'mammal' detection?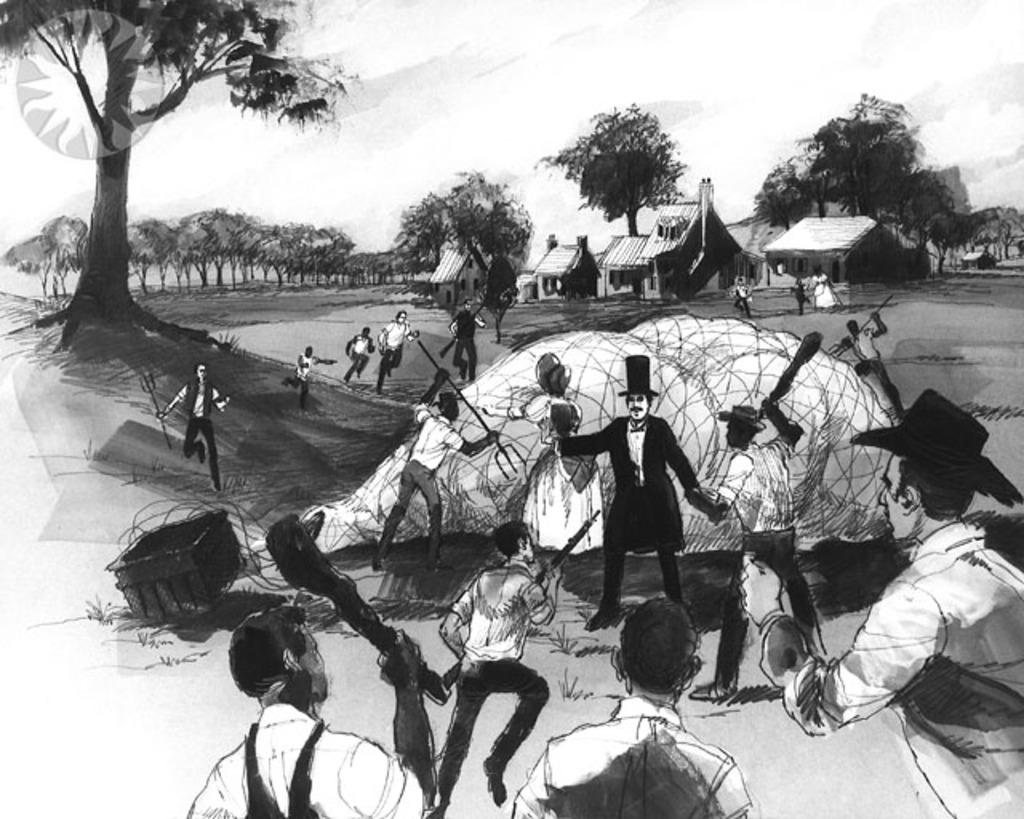
bbox=[734, 381, 1022, 817]
